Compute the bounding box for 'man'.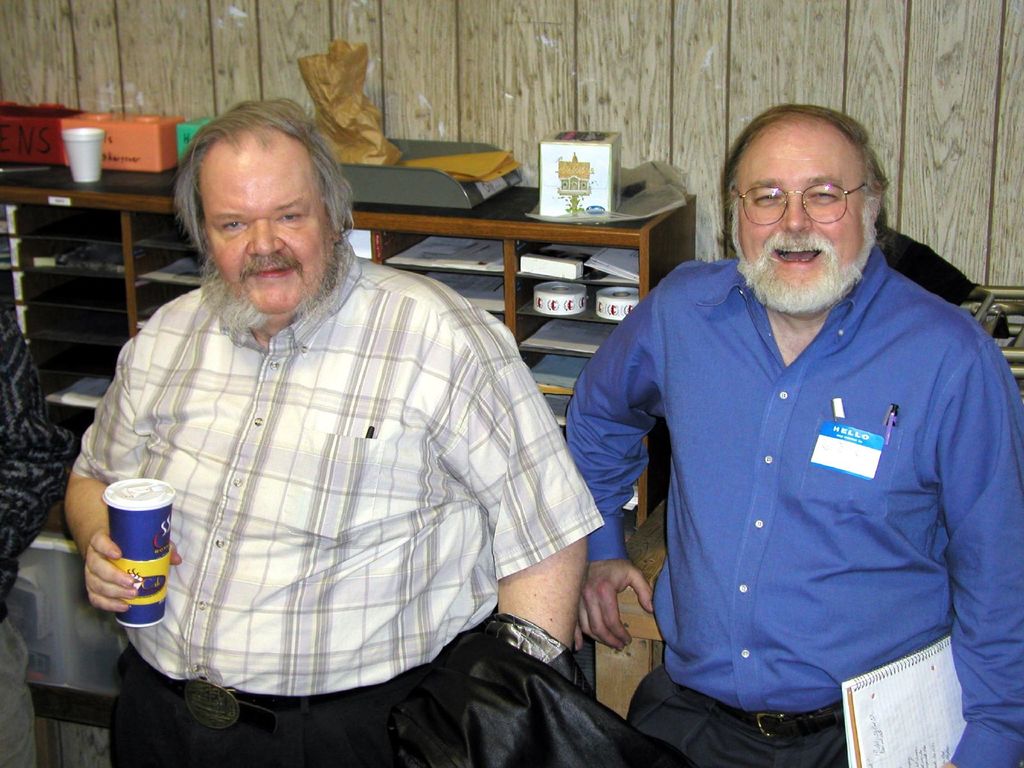
box=[0, 302, 56, 767].
